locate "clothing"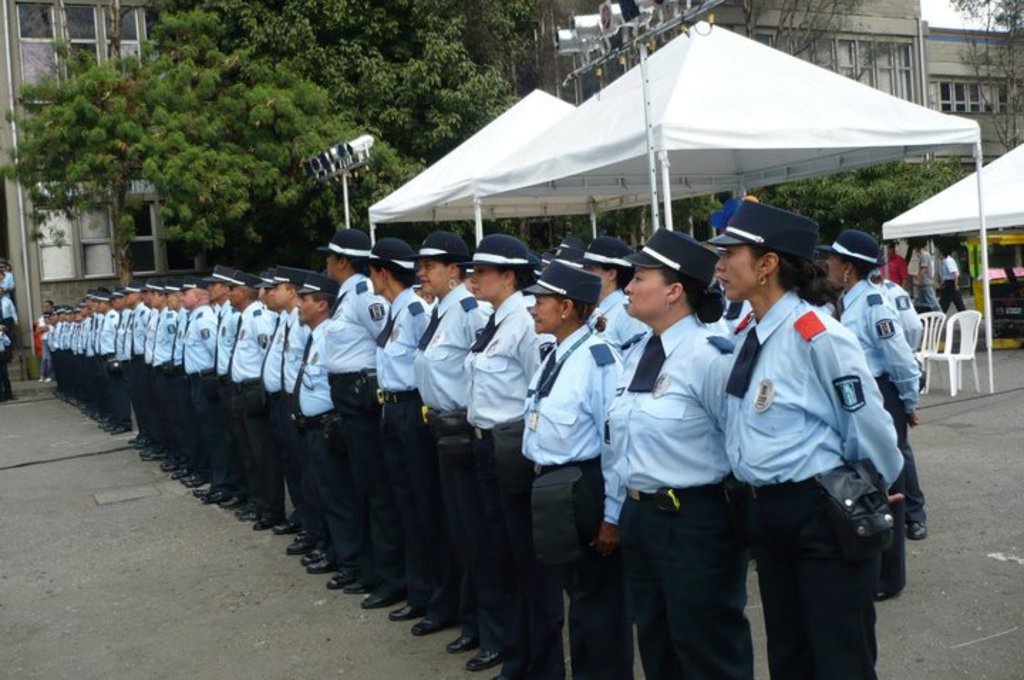
<bbox>0, 337, 14, 398</bbox>
